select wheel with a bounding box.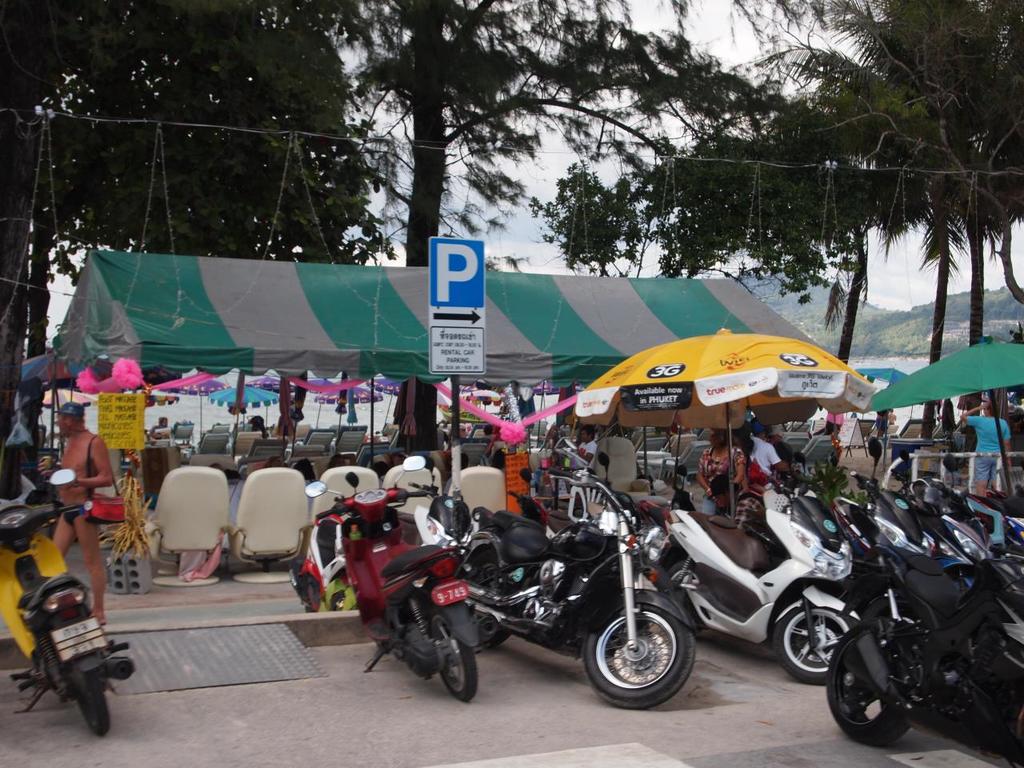
bbox=(306, 606, 320, 614).
